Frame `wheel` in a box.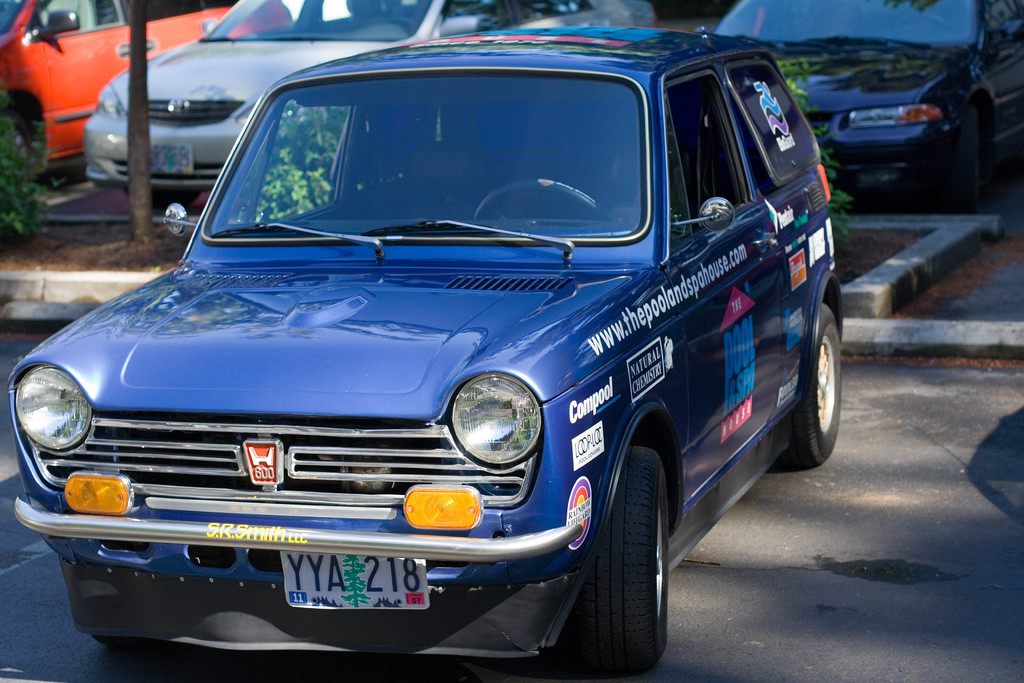
bbox=[777, 302, 844, 468].
